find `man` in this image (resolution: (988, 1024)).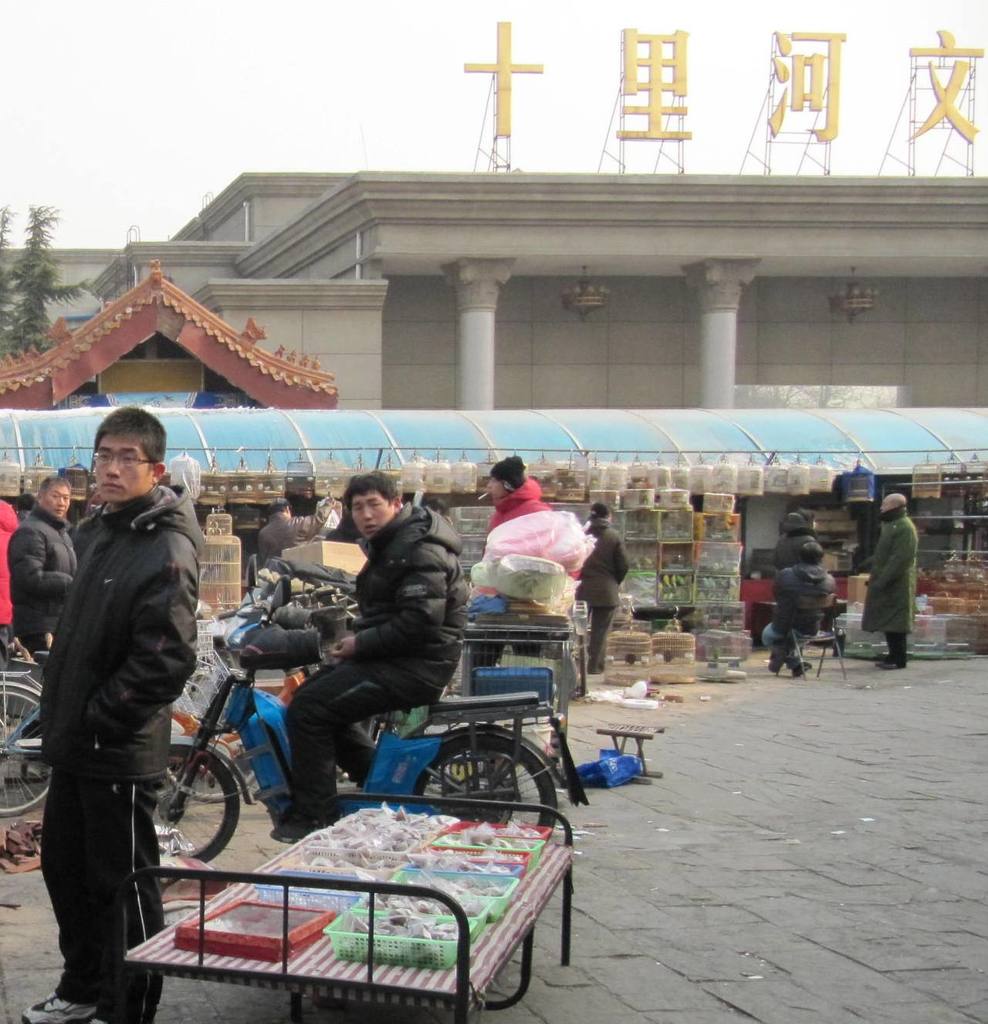
bbox=(26, 378, 222, 1009).
